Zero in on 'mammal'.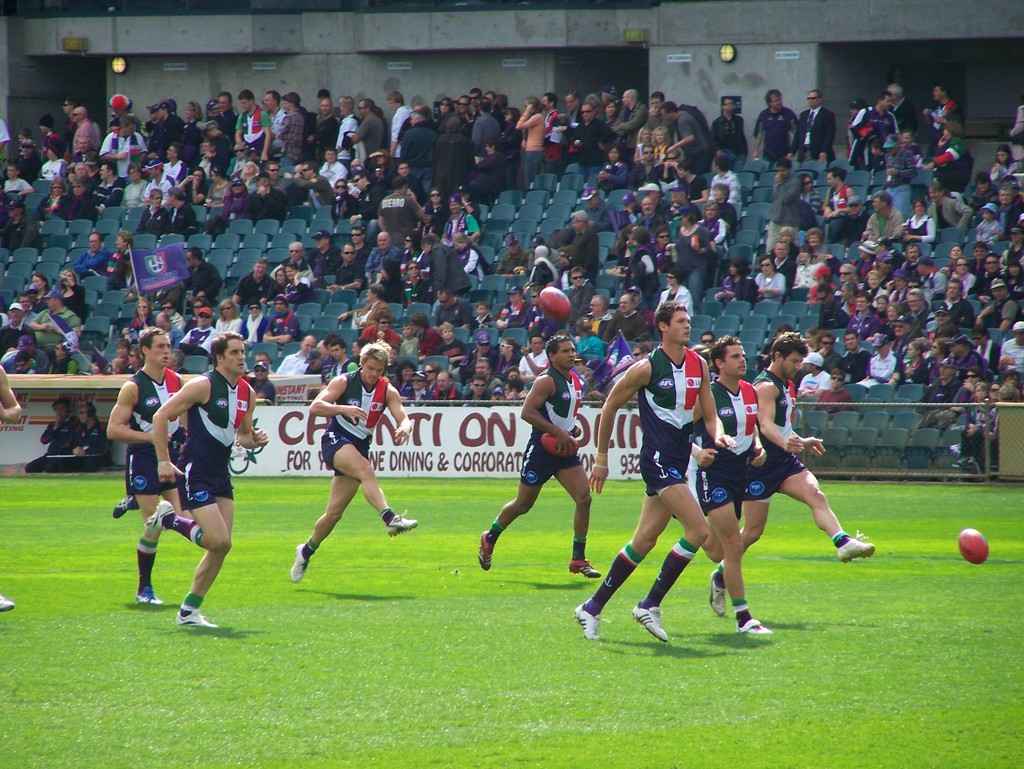
Zeroed in: <box>0,369,19,608</box>.
